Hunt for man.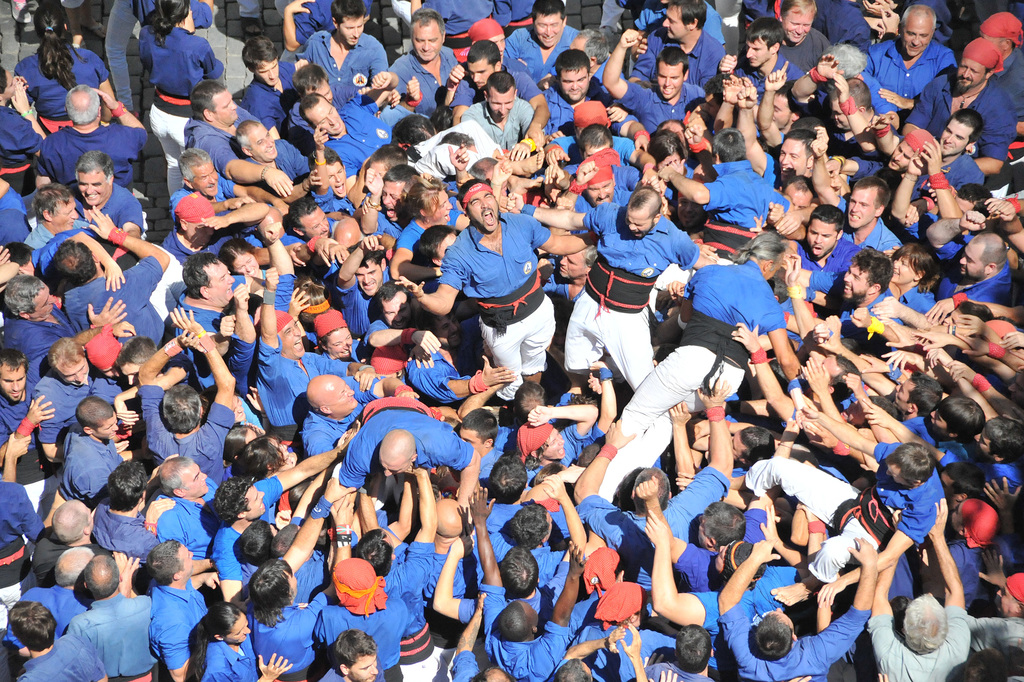
Hunted down at bbox(806, 125, 891, 267).
